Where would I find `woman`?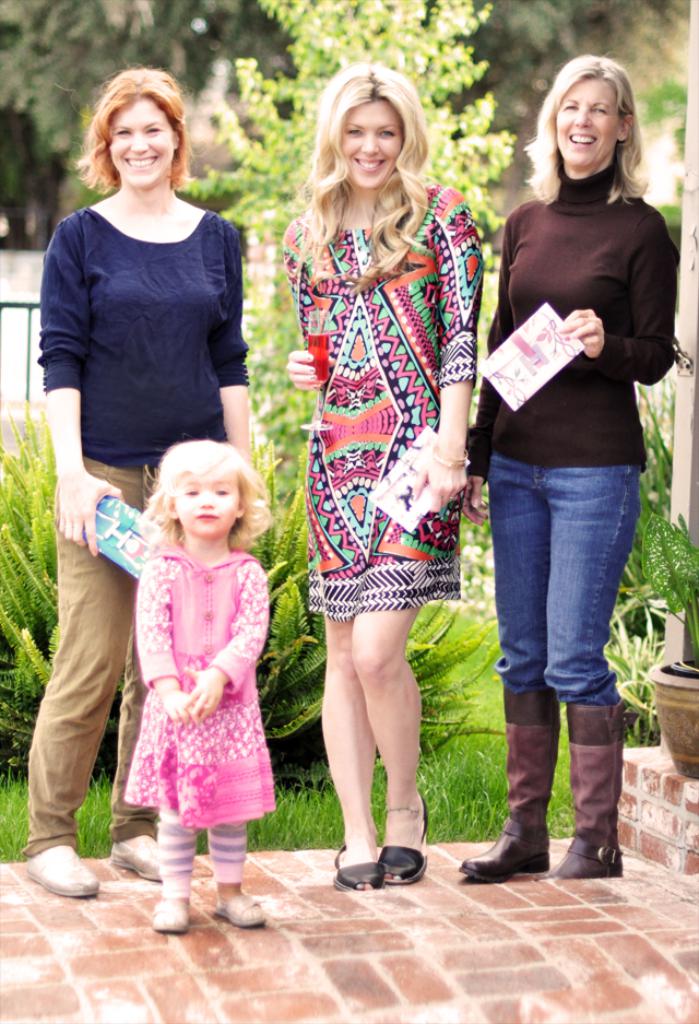
At (x1=25, y1=68, x2=260, y2=892).
